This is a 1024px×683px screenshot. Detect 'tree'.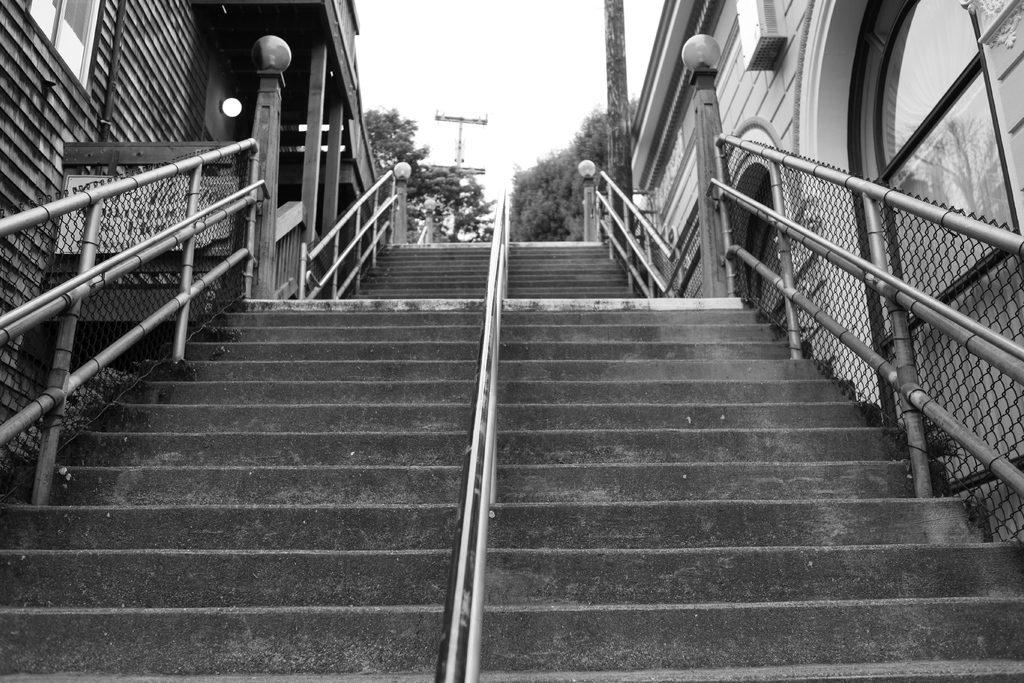
BBox(509, 94, 643, 241).
